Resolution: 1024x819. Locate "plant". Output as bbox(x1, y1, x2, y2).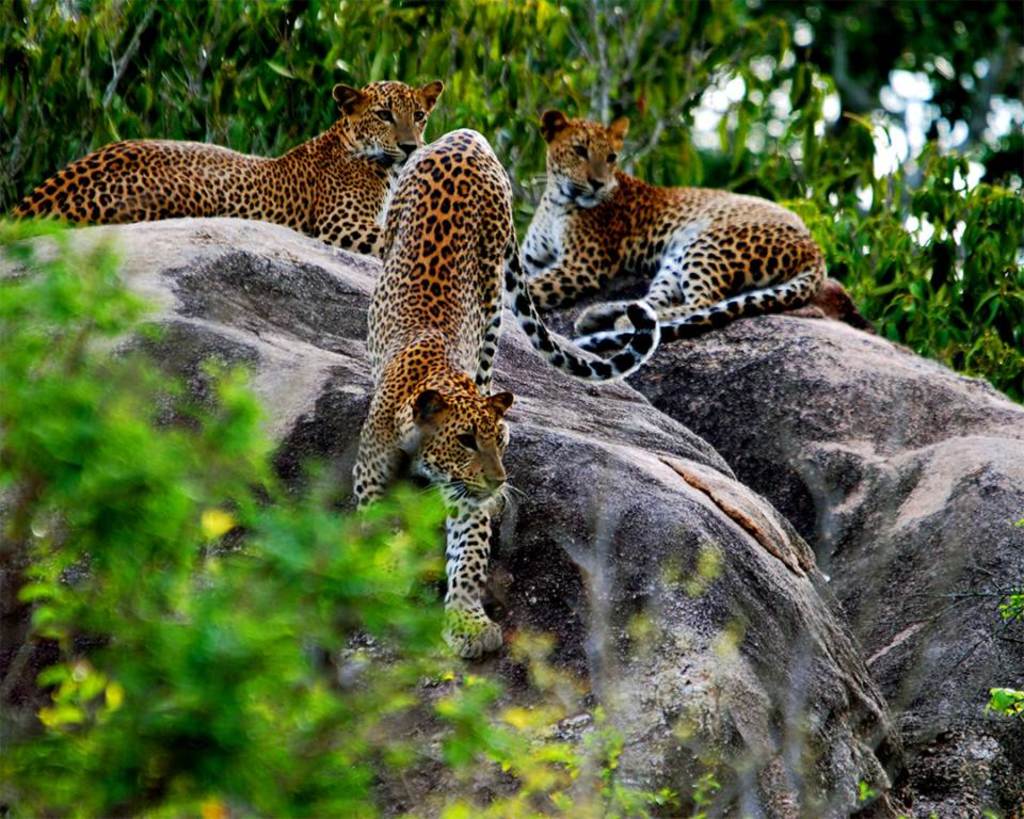
bbox(0, 213, 733, 818).
